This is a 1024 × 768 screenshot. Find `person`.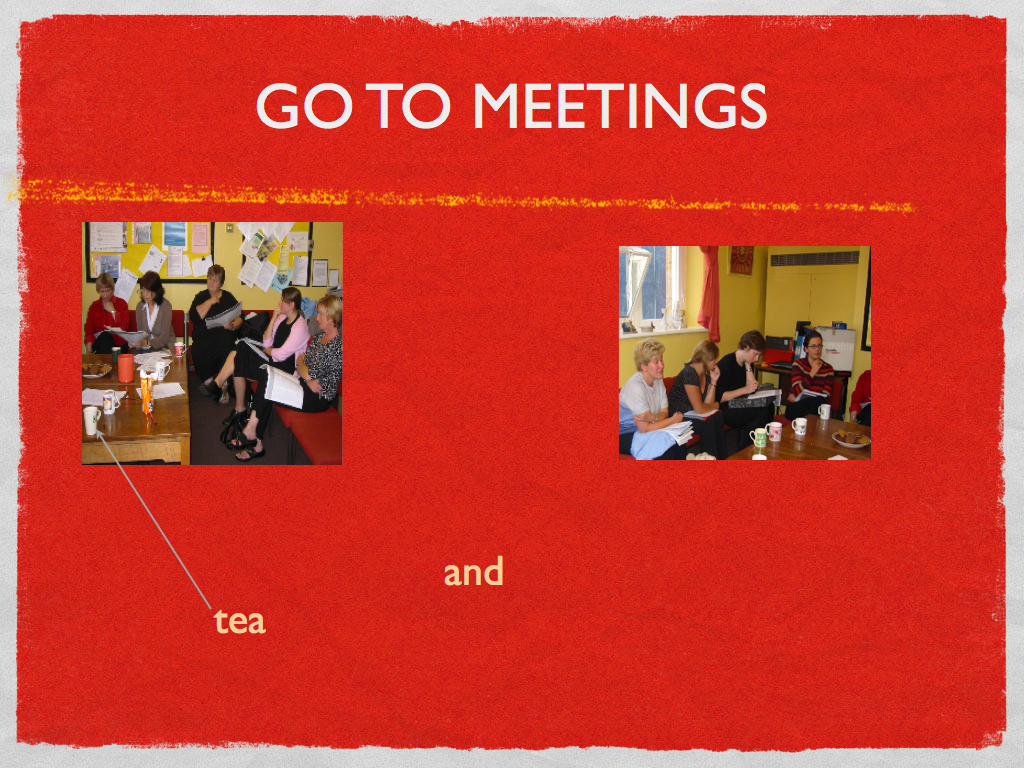
Bounding box: [left=635, top=339, right=705, bottom=465].
